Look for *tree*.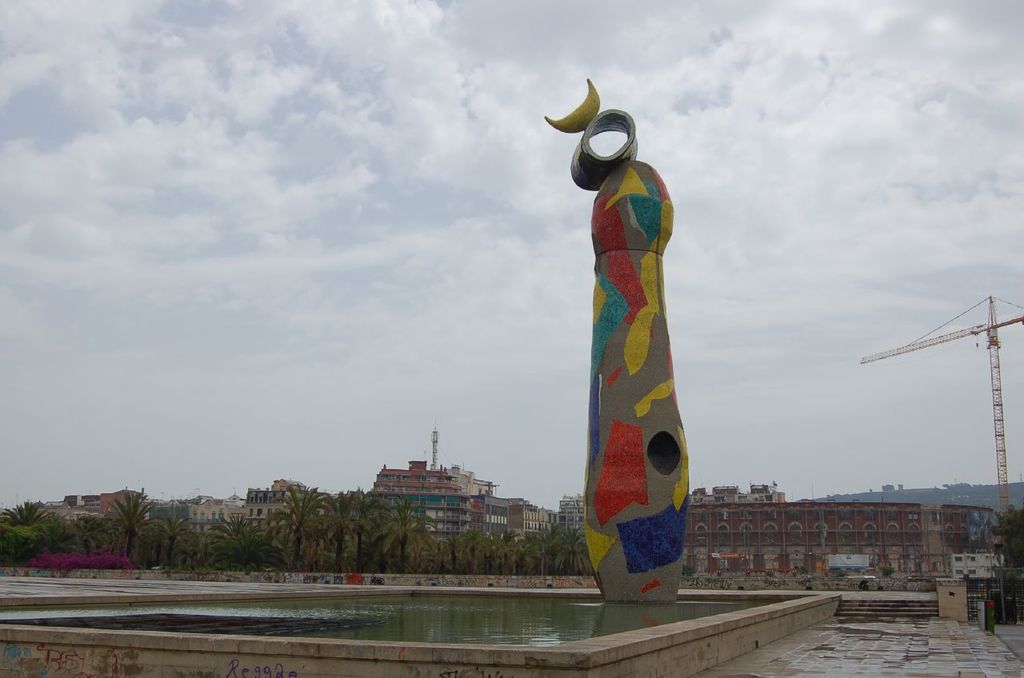
Found: detection(159, 512, 176, 559).
